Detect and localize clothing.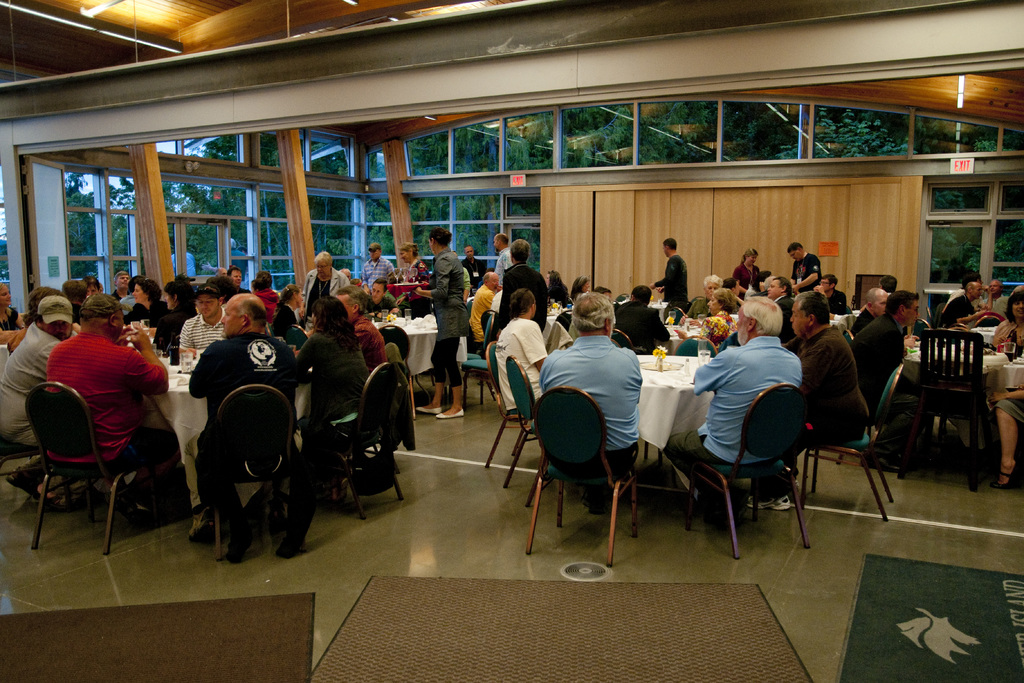
Localized at region(782, 320, 875, 481).
